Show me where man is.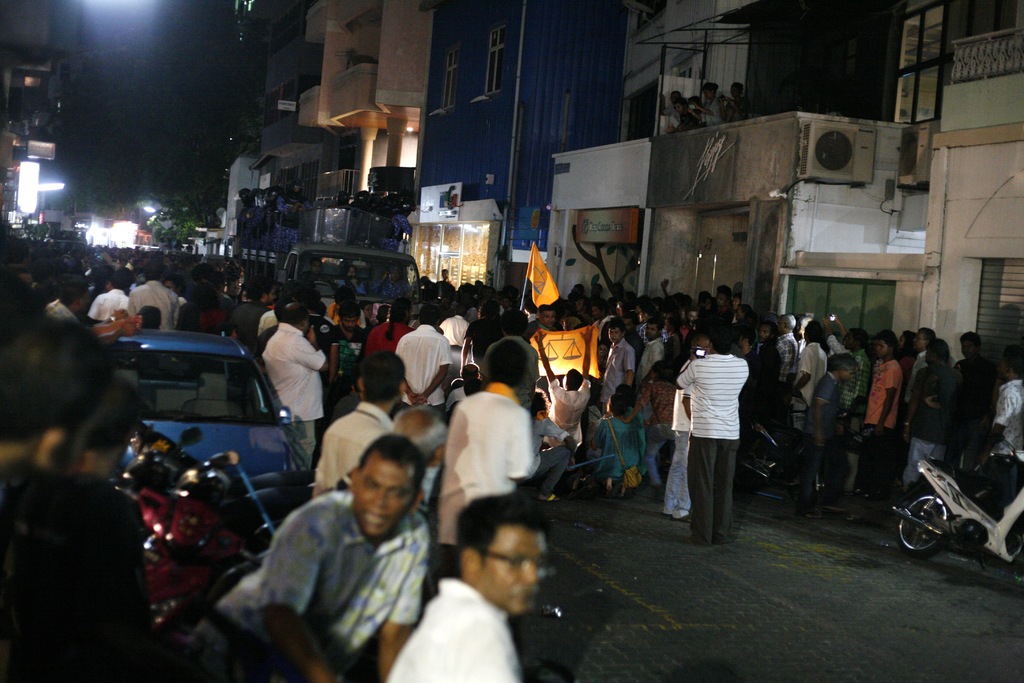
man is at {"x1": 390, "y1": 494, "x2": 557, "y2": 682}.
